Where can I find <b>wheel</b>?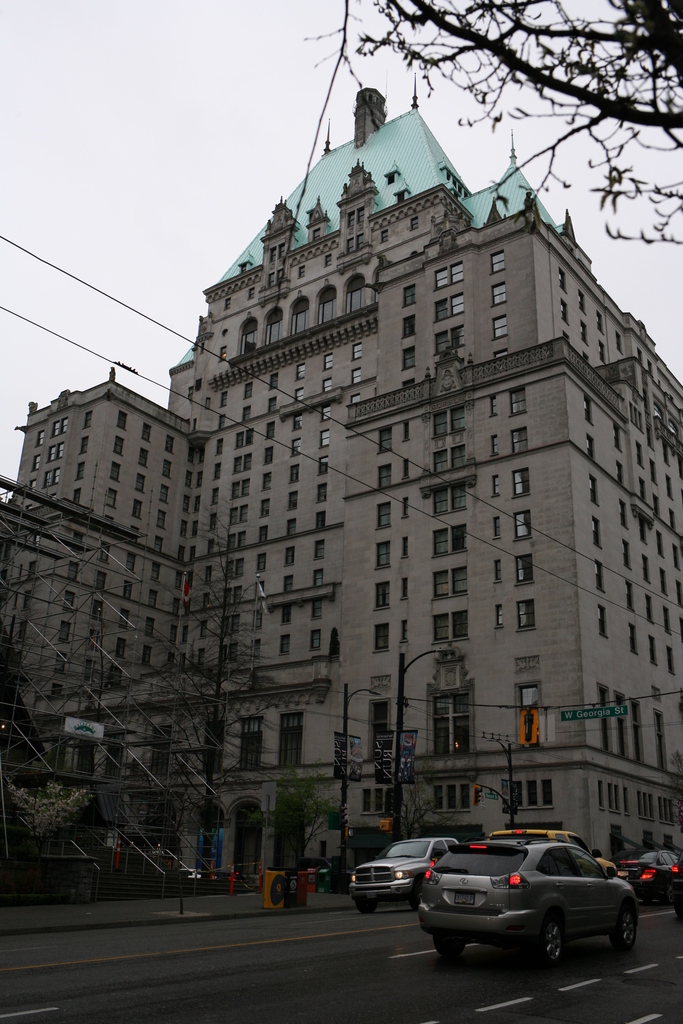
You can find it at l=614, t=910, r=644, b=945.
